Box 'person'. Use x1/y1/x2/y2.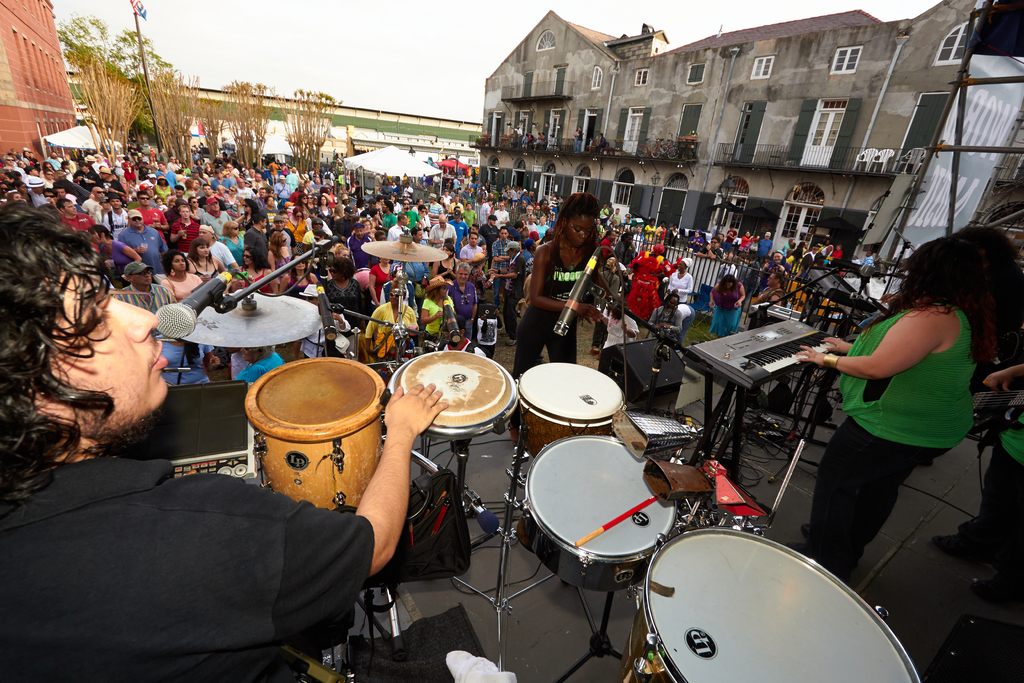
798/236/1020/579.
